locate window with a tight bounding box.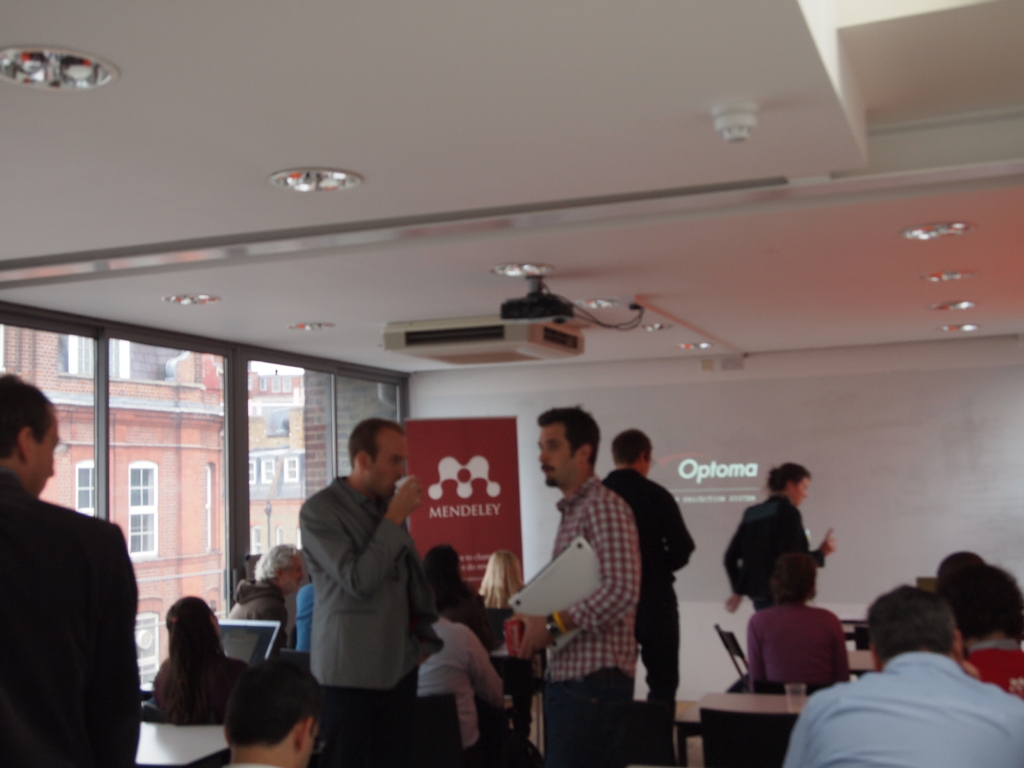
[253,519,261,550].
